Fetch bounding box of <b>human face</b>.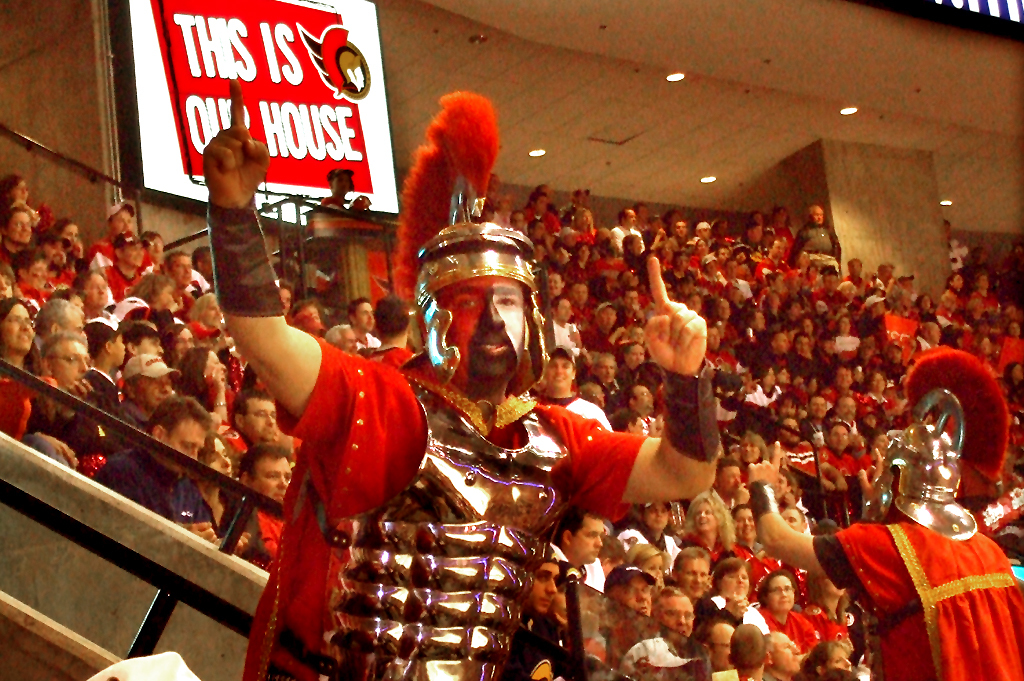
Bbox: (left=783, top=421, right=801, bottom=445).
